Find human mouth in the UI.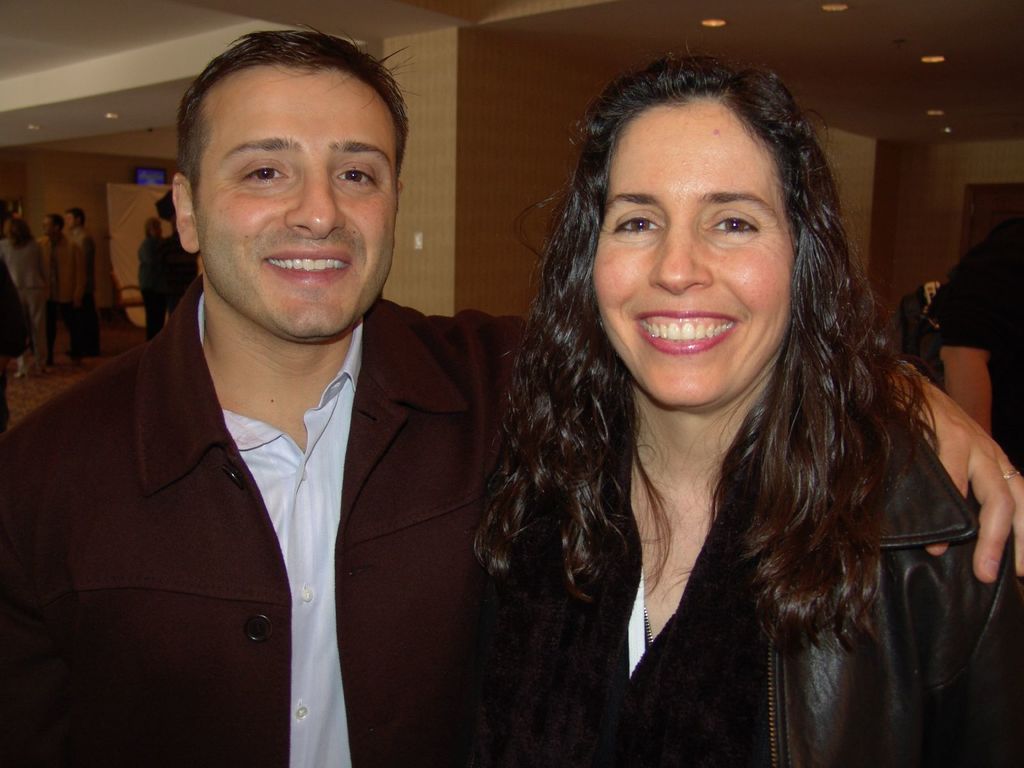
UI element at [637, 308, 732, 355].
